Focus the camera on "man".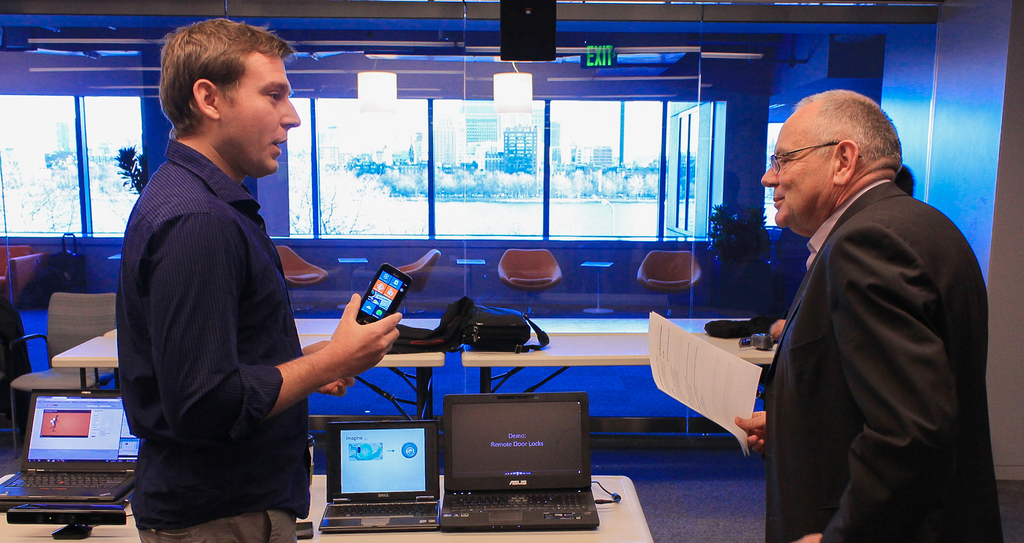
Focus region: rect(100, 13, 408, 542).
